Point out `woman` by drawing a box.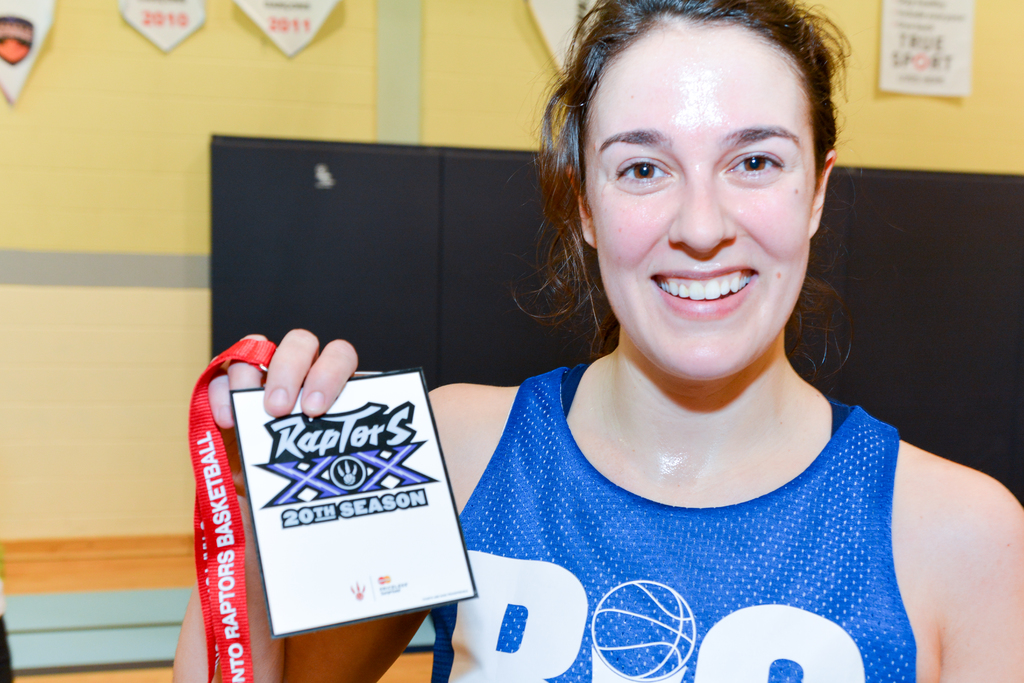
[x1=170, y1=0, x2=1023, y2=682].
